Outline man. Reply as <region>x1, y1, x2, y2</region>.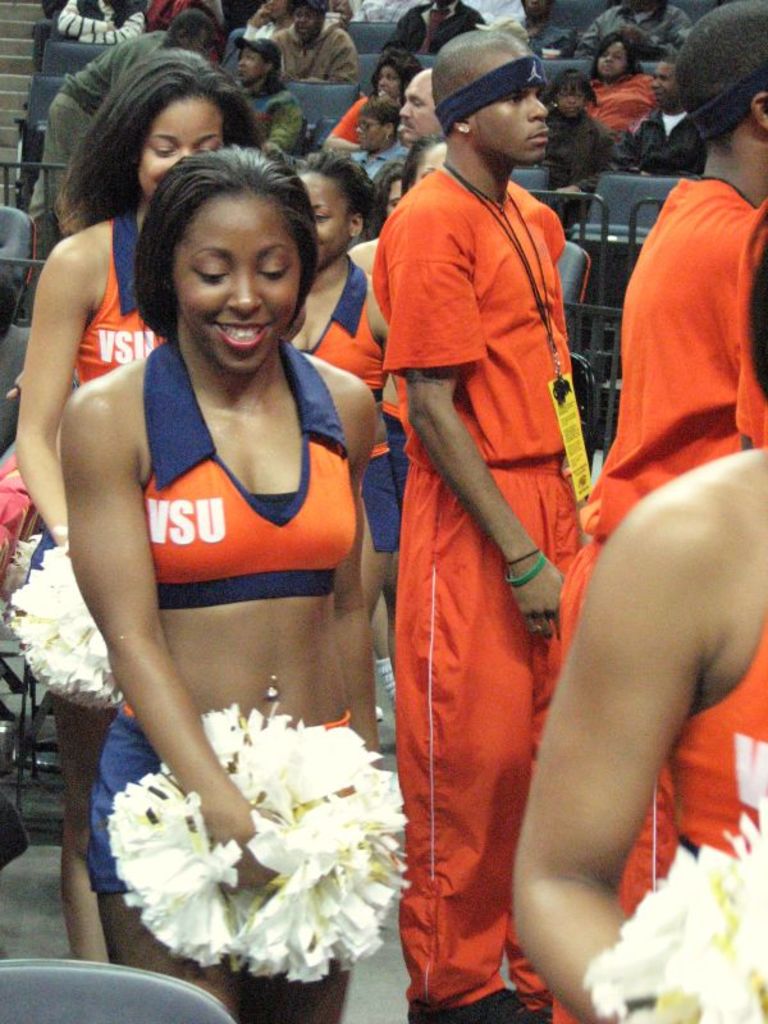
<region>276, 0, 352, 82</region>.
